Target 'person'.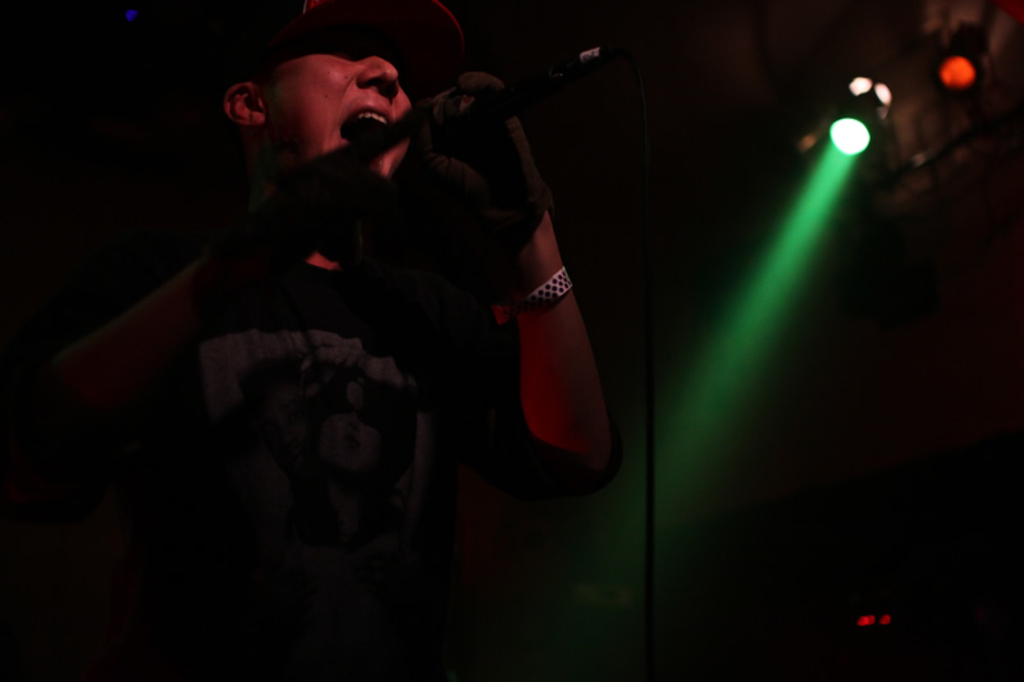
Target region: 134:0:669:608.
